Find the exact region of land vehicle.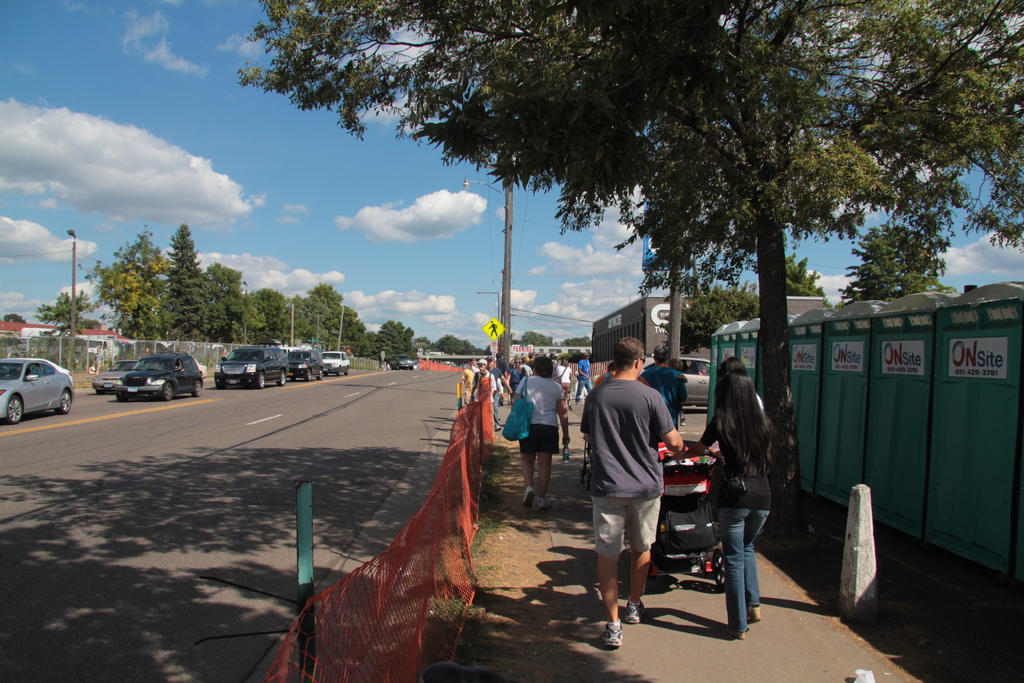
Exact region: <region>0, 347, 76, 422</region>.
